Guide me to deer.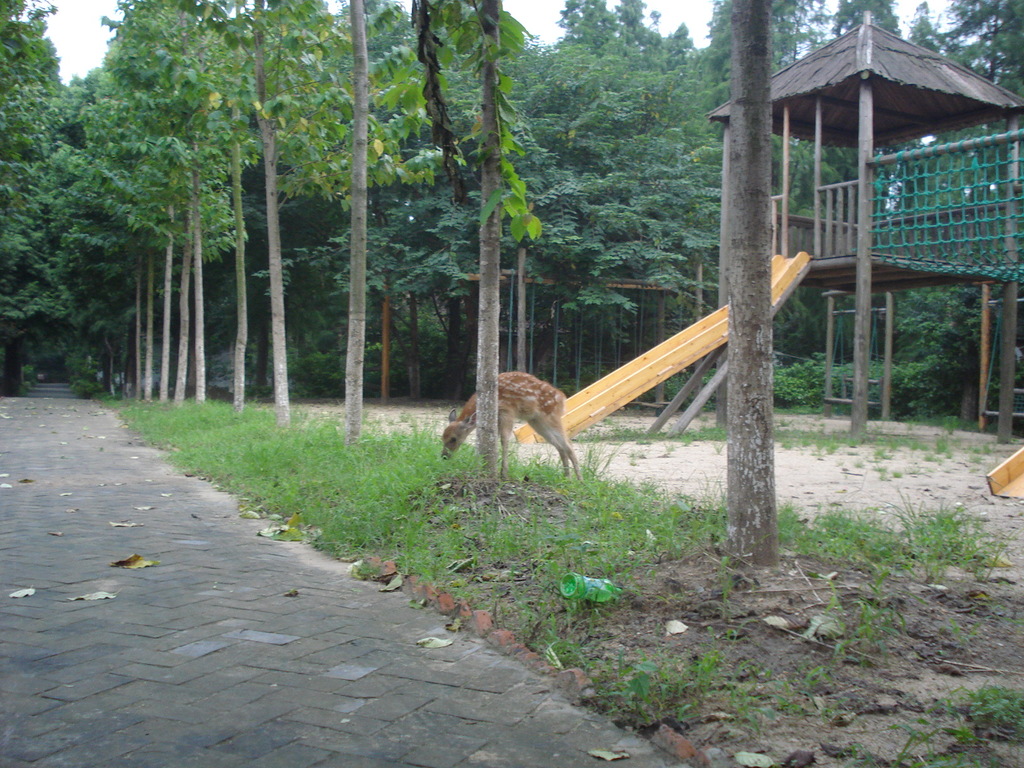
Guidance: [left=444, top=369, right=585, bottom=487].
